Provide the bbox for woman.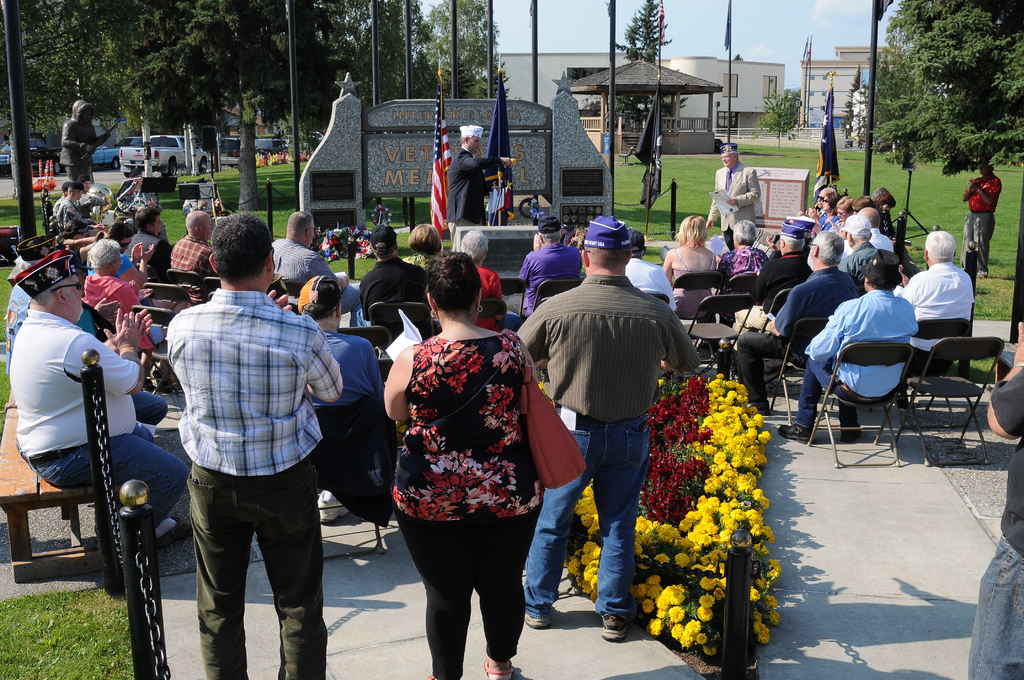
box(829, 194, 857, 238).
